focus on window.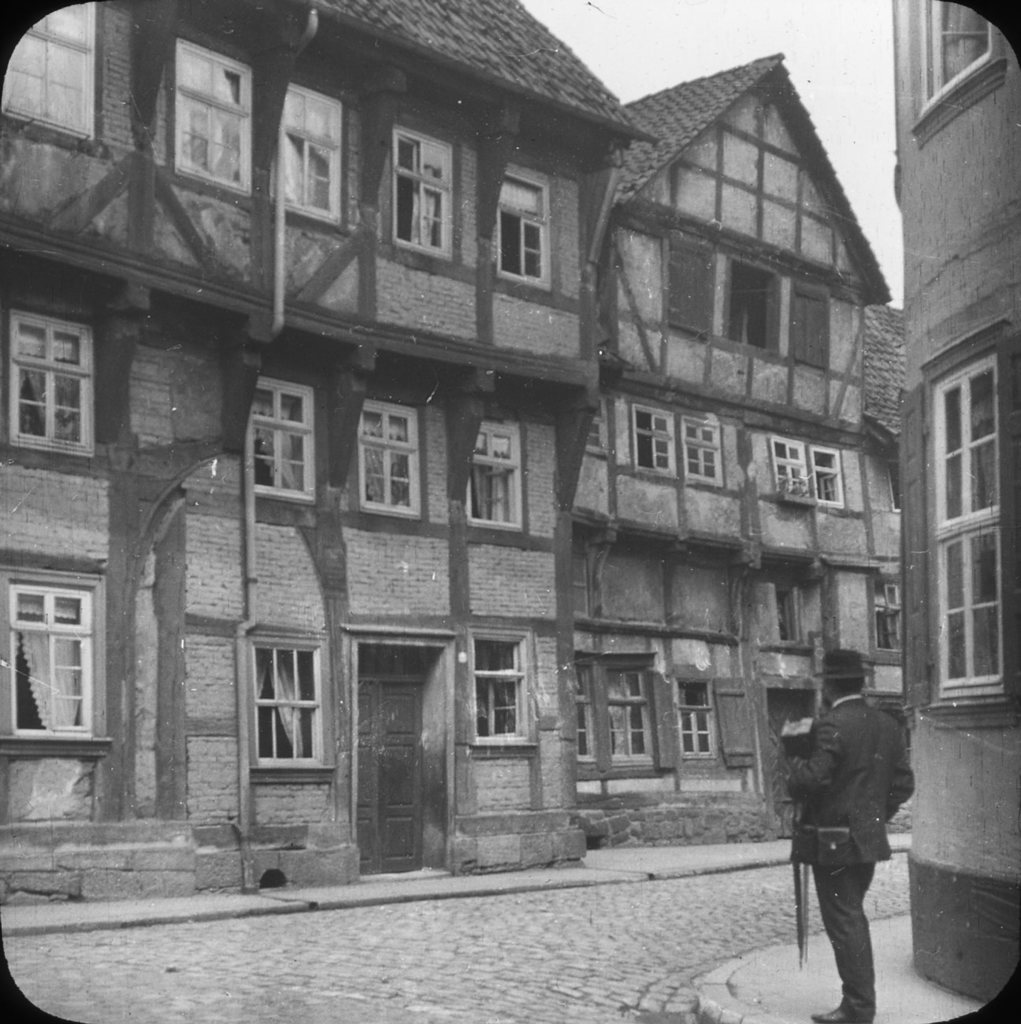
Focused at pyautogui.locateOnScreen(0, 570, 109, 766).
